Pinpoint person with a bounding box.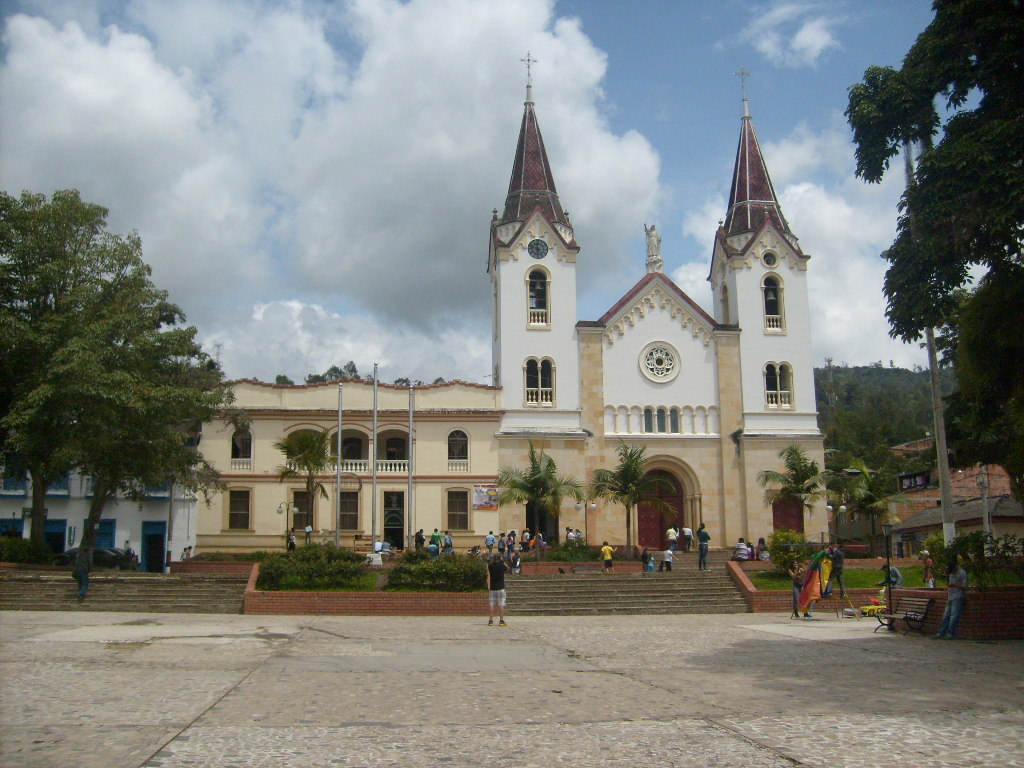
<box>486,553,509,627</box>.
